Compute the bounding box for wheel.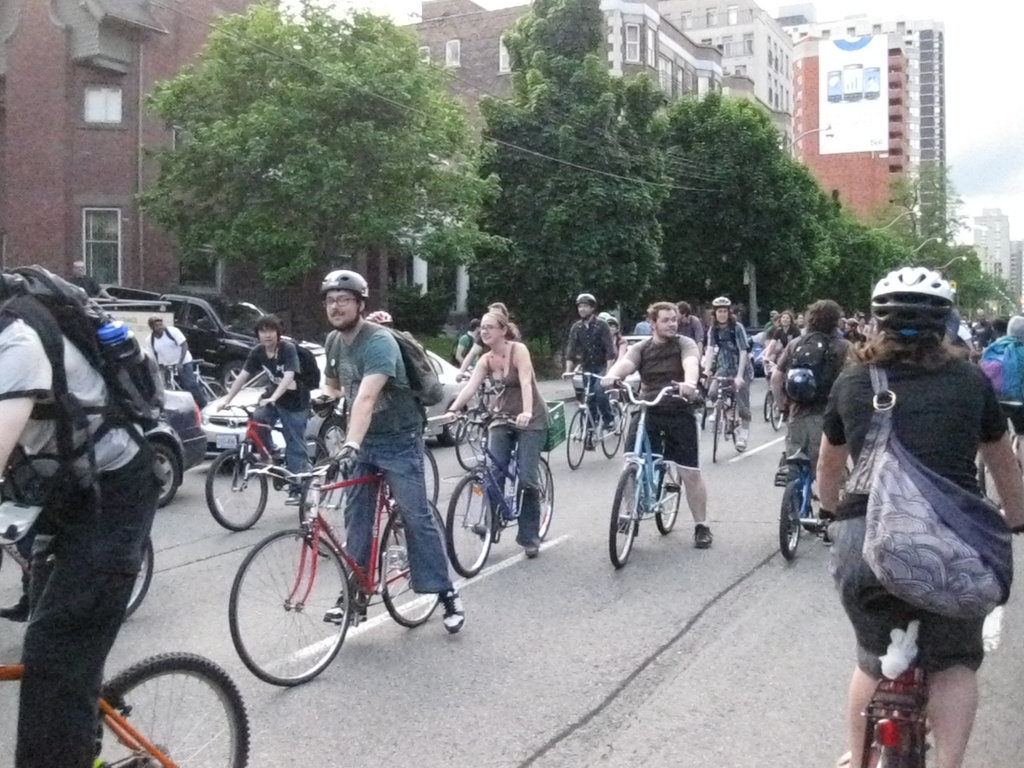
[397,448,439,528].
